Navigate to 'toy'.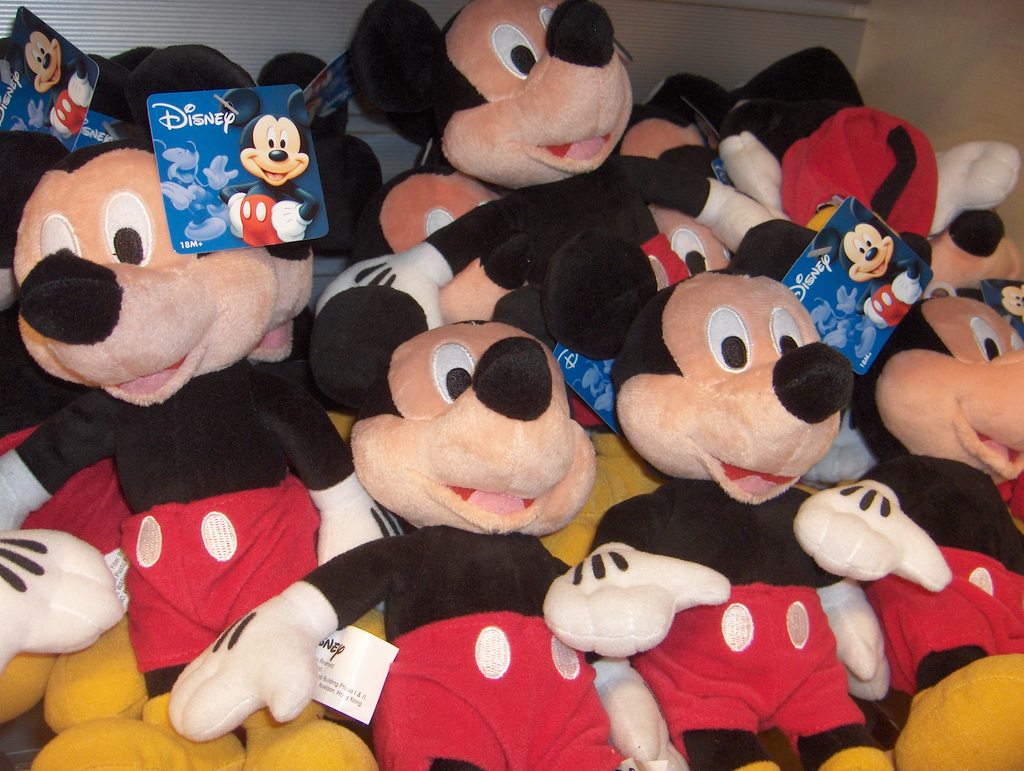
Navigation target: BBox(154, 142, 234, 242).
